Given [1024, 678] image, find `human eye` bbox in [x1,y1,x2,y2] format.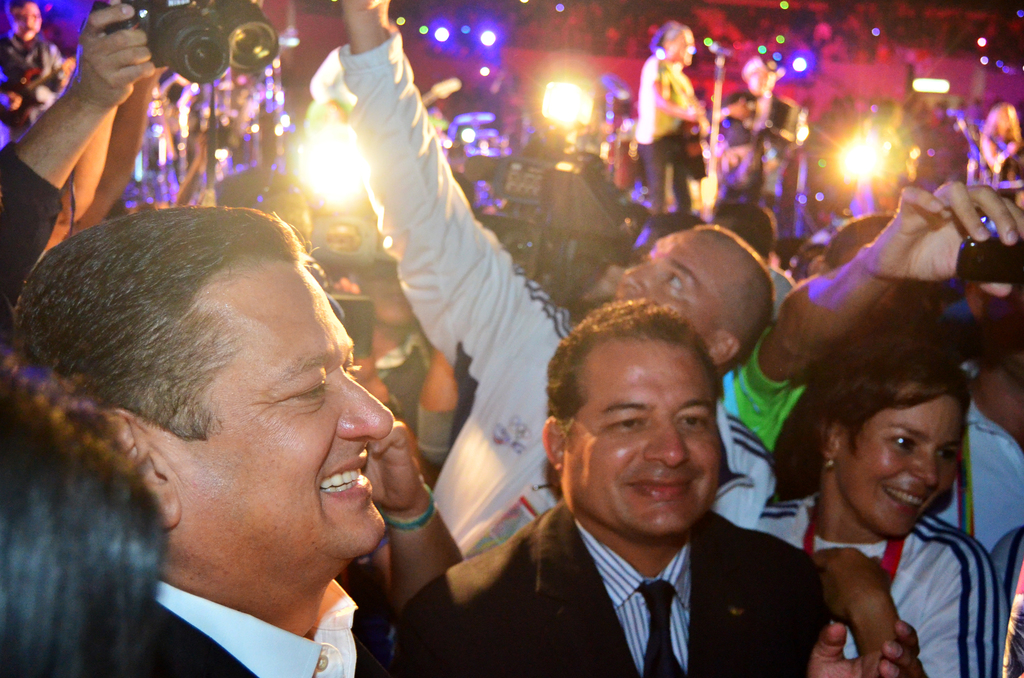
[663,271,685,300].
